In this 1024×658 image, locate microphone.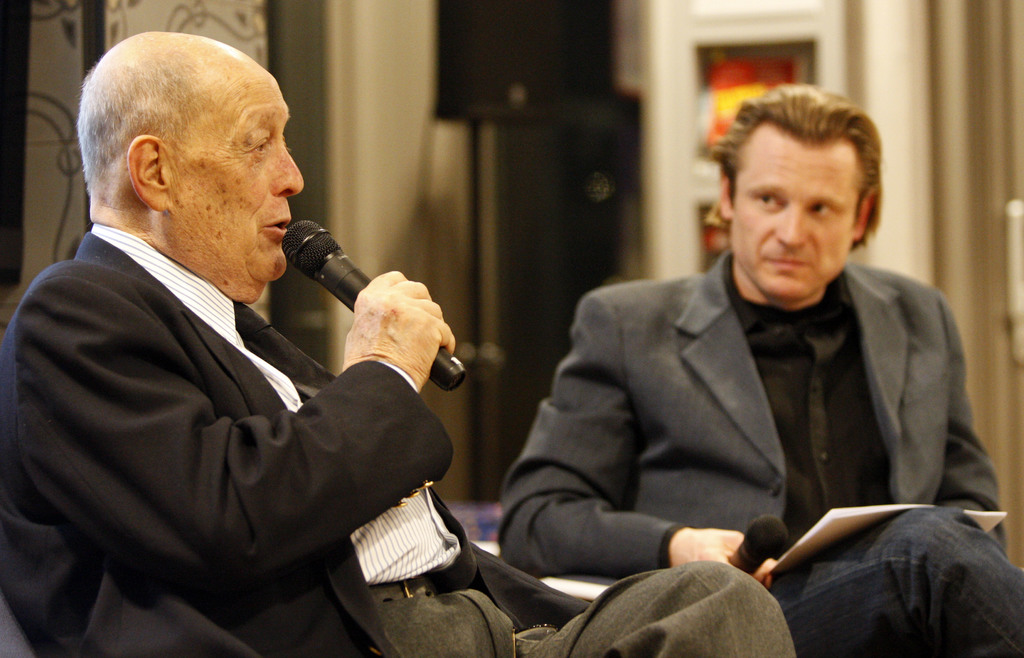
Bounding box: 281 218 470 391.
